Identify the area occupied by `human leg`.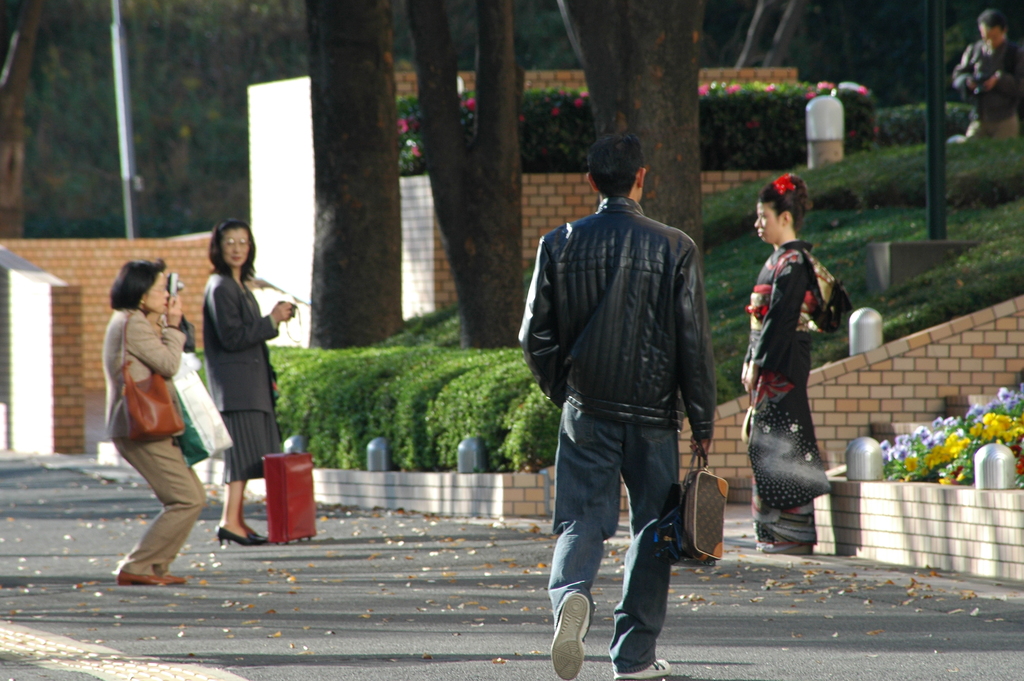
Area: (553, 400, 621, 680).
